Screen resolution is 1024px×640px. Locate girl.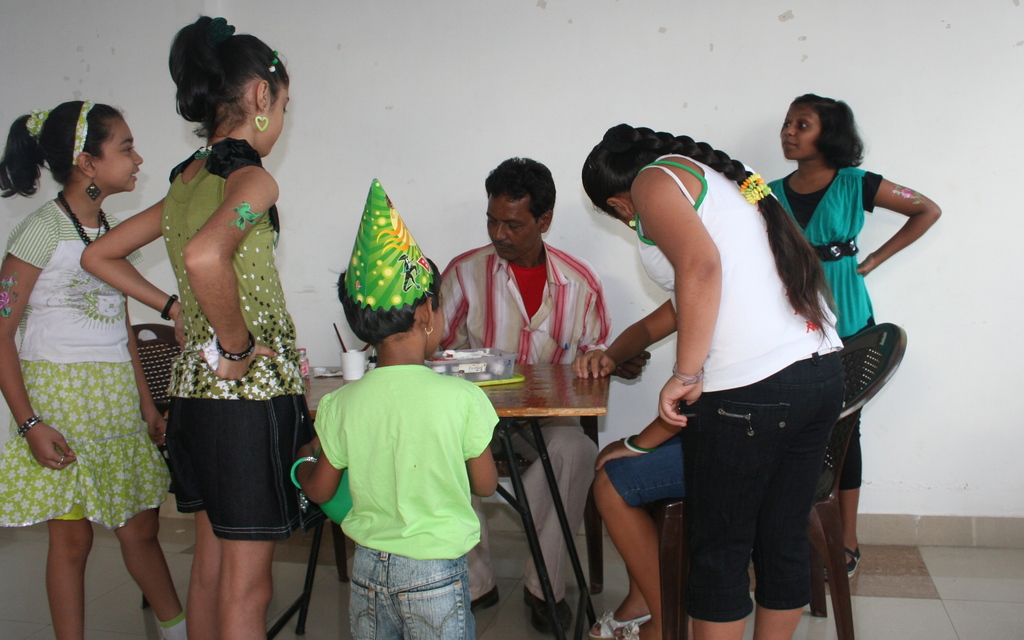
581/125/846/639.
